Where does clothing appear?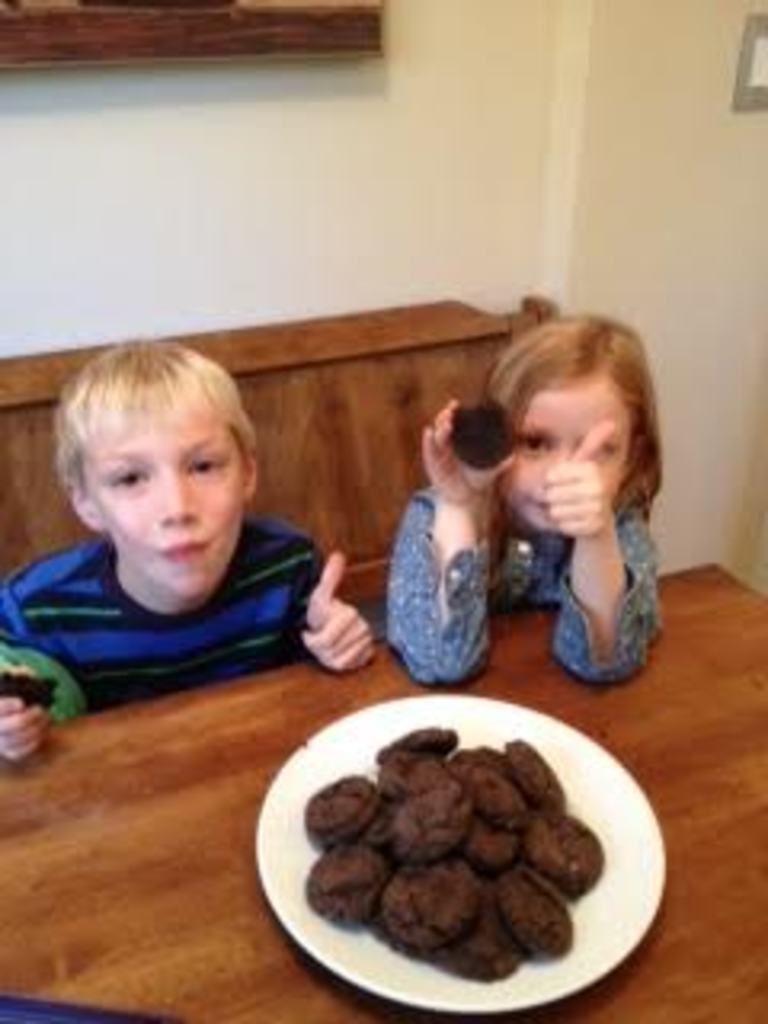
Appears at 384 464 685 698.
